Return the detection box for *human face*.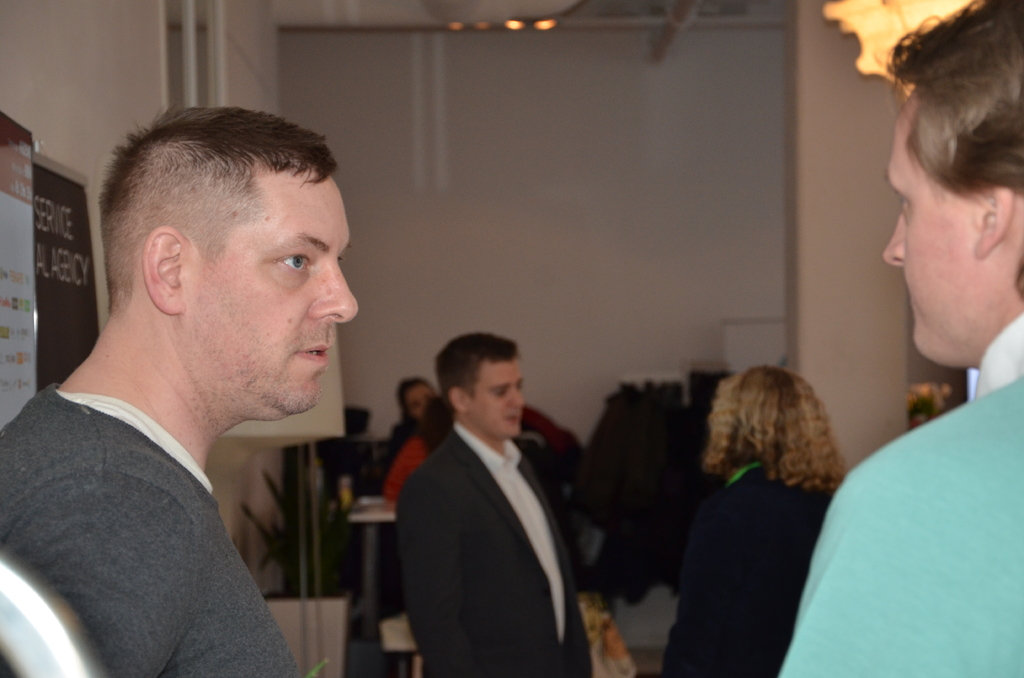
464 352 526 439.
